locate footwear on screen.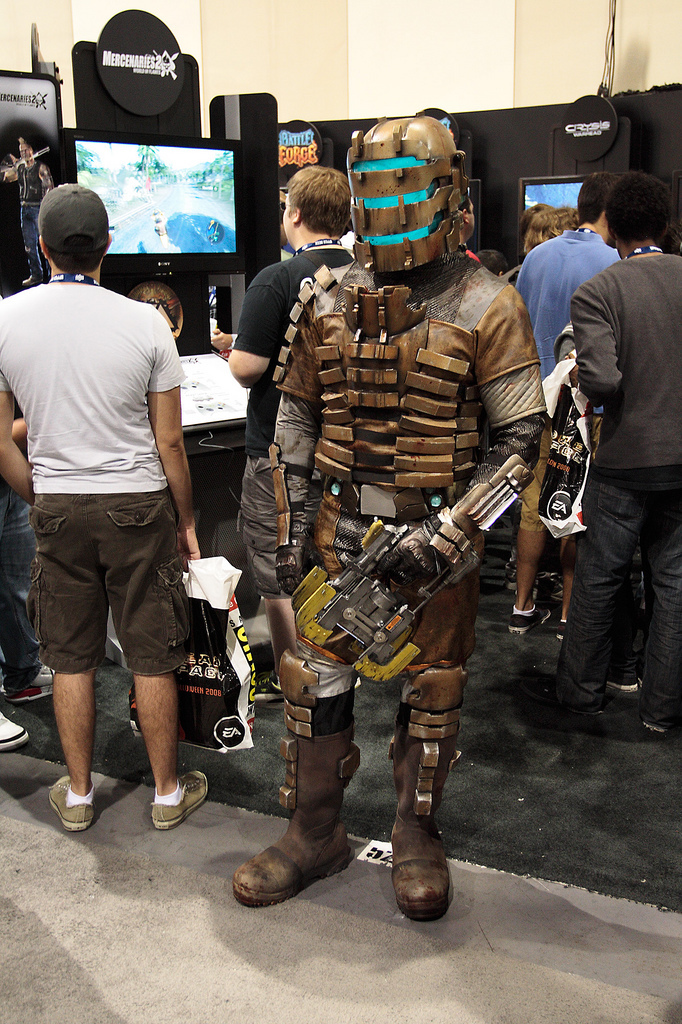
On screen at l=227, t=703, r=388, b=928.
